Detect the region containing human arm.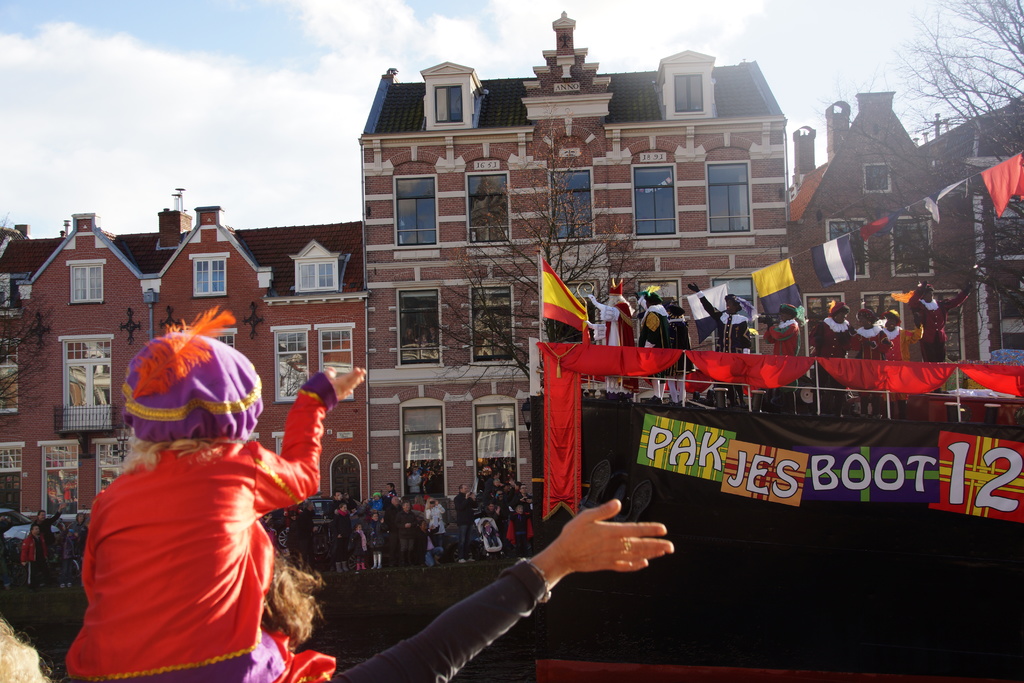
l=316, t=494, r=674, b=682.
